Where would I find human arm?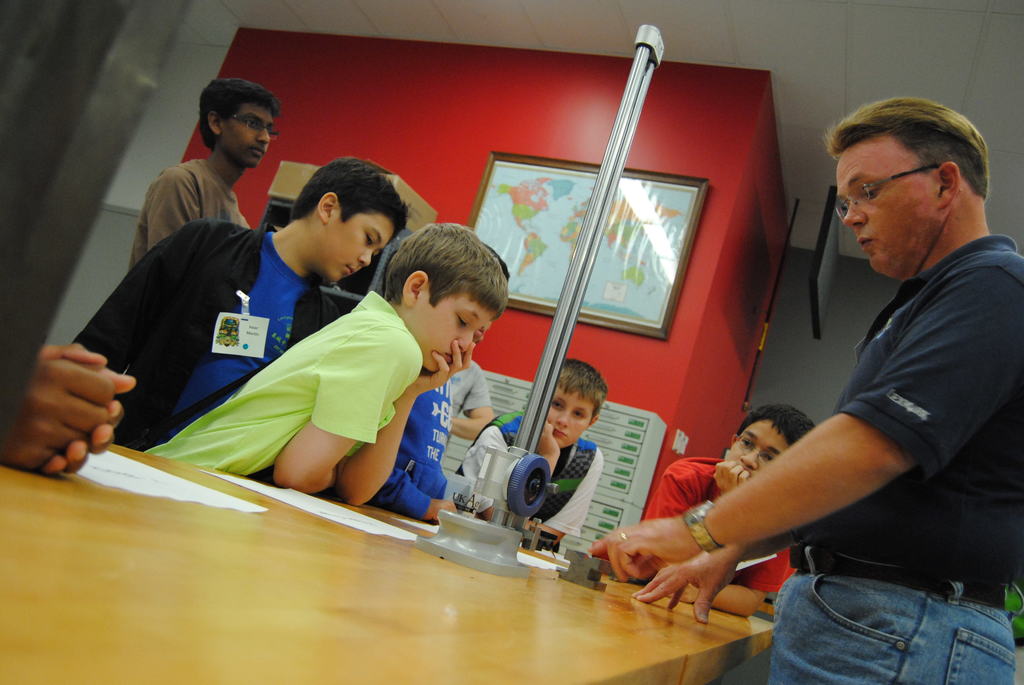
At box(27, 343, 138, 479).
